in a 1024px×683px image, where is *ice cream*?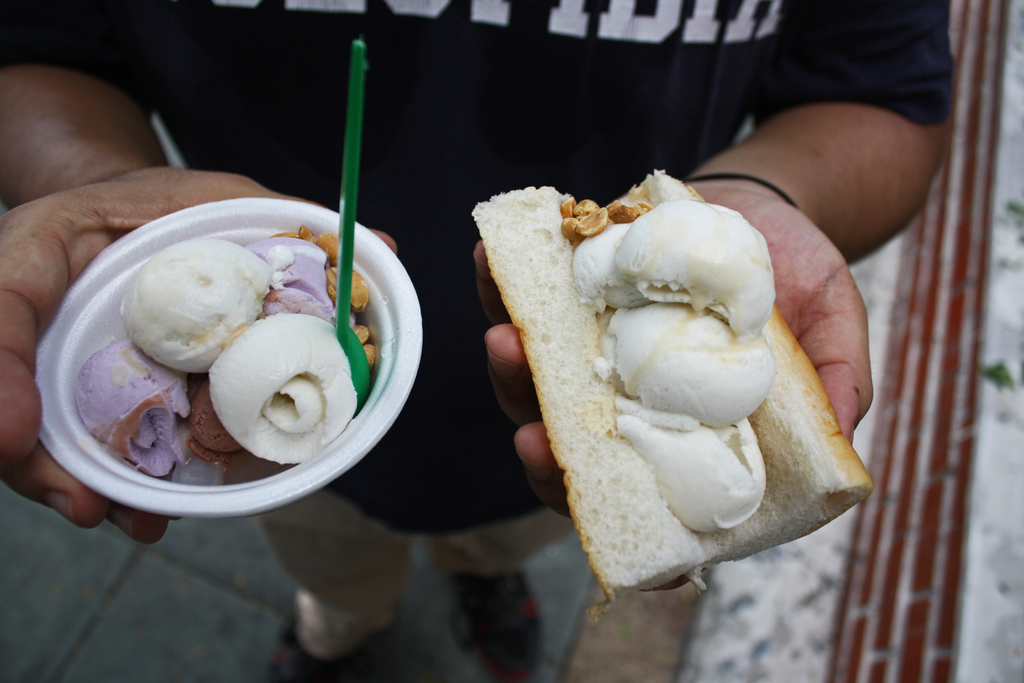
crop(57, 234, 405, 502).
